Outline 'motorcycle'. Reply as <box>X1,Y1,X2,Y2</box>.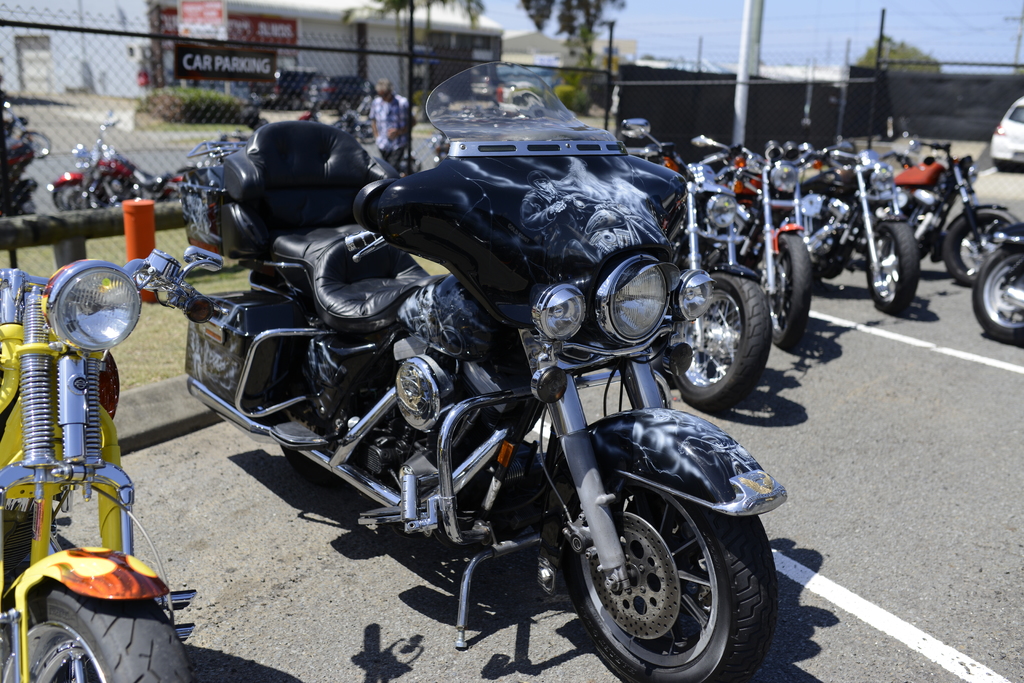
<box>0,99,52,220</box>.
